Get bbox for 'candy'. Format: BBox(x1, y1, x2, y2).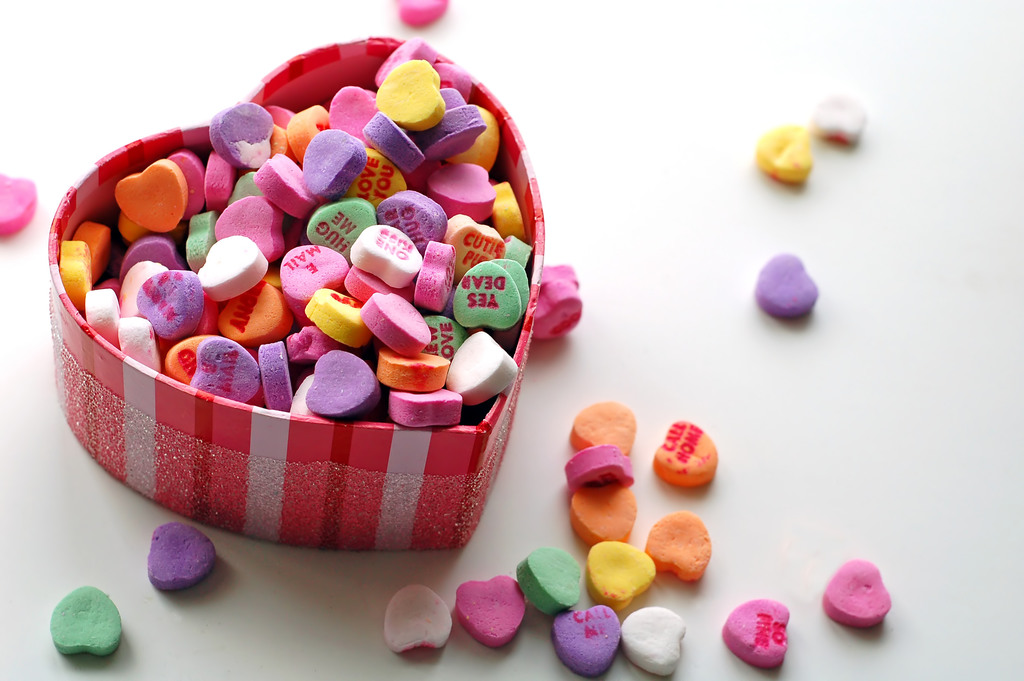
BBox(823, 559, 892, 628).
